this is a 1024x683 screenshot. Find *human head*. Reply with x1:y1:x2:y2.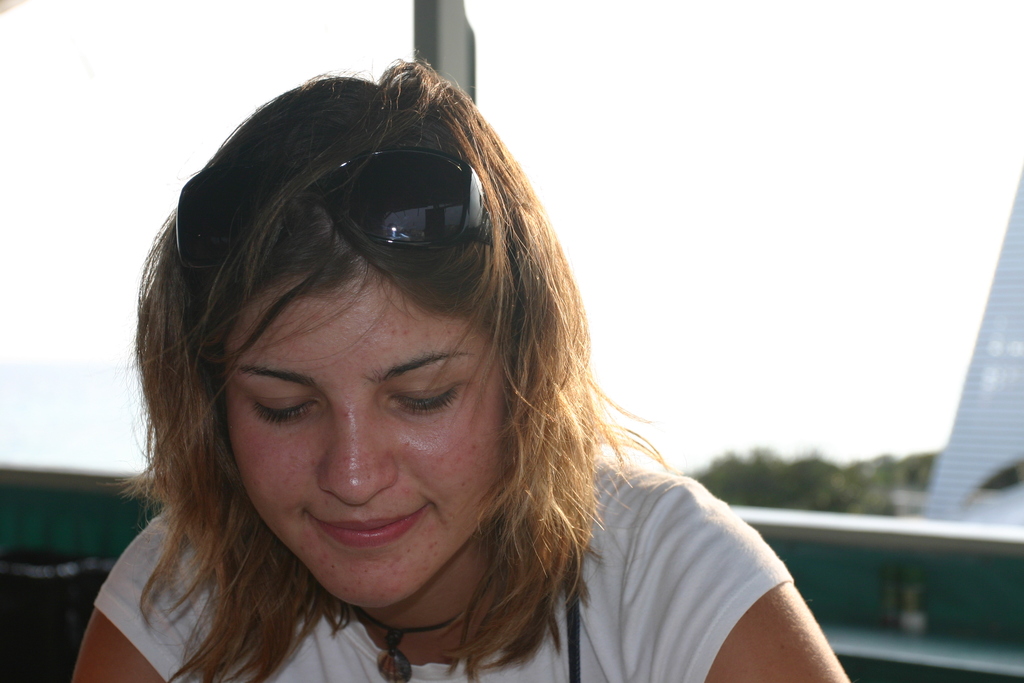
156:72:546:583.
